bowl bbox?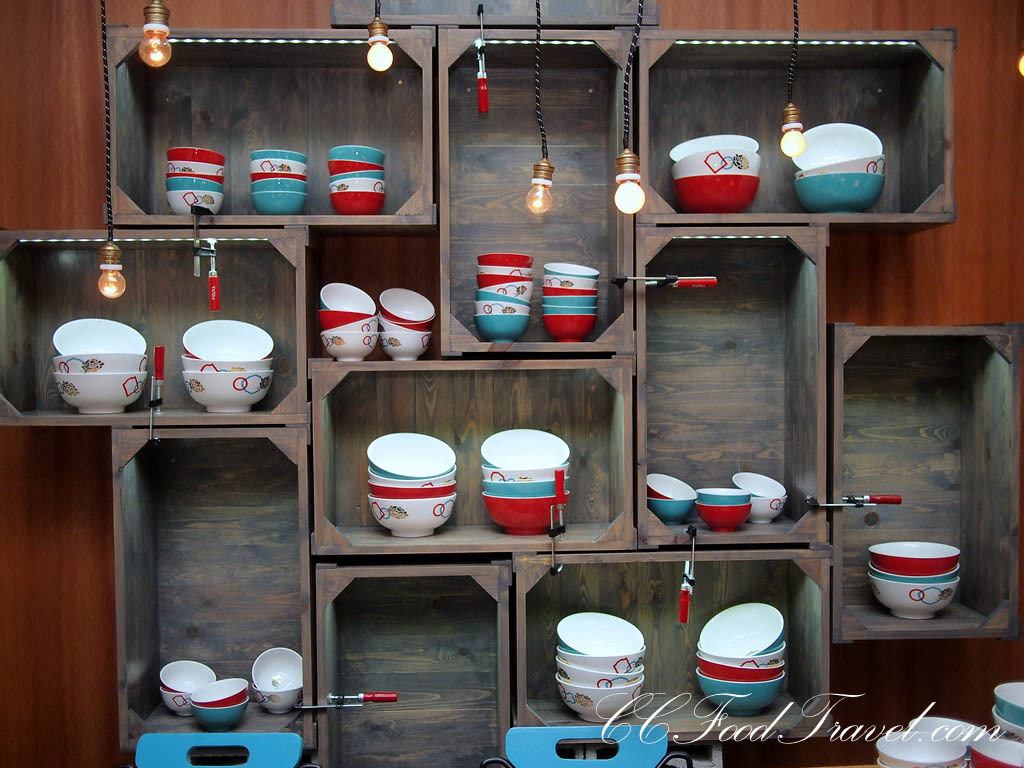
250:649:300:689
